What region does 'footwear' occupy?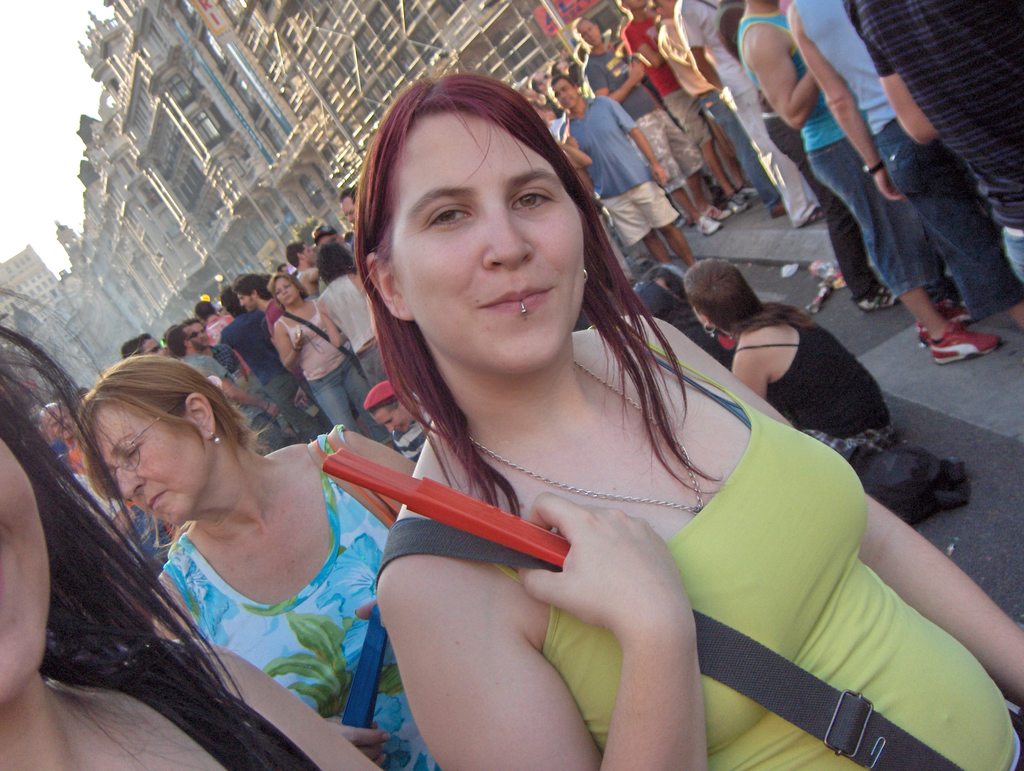
<region>733, 197, 753, 213</region>.
